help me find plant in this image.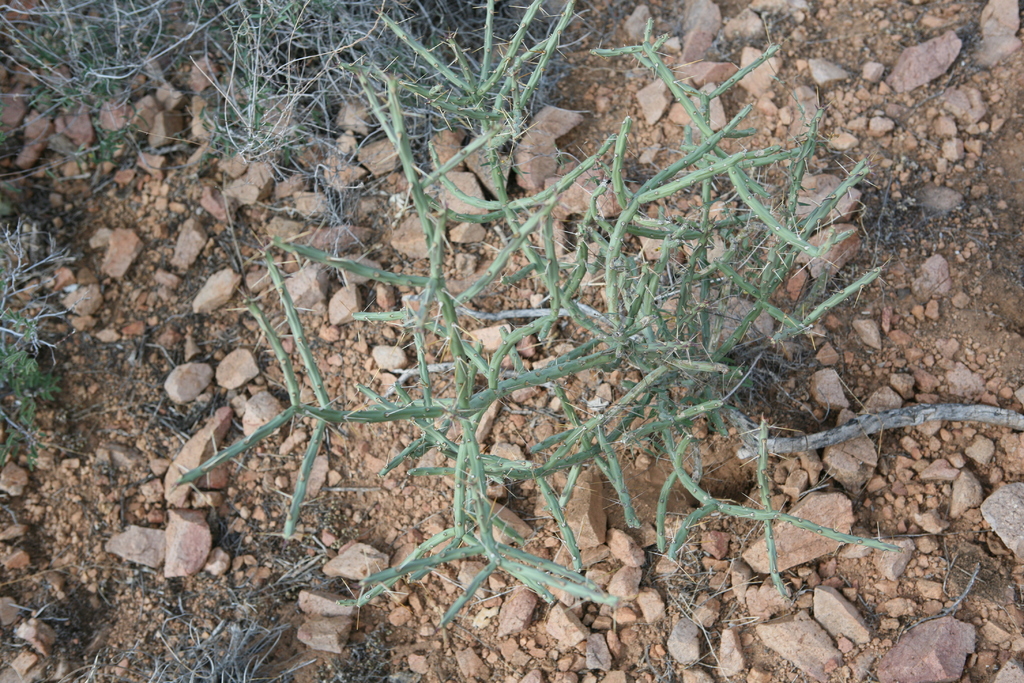
Found it: box(1, 0, 184, 178).
